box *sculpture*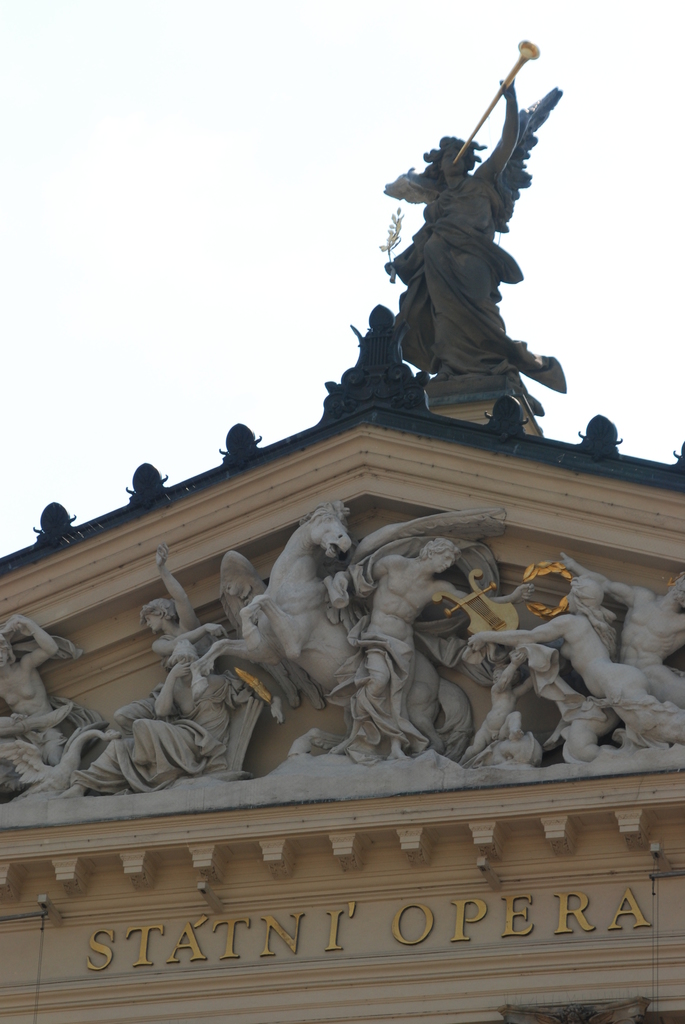
0 501 684 808
